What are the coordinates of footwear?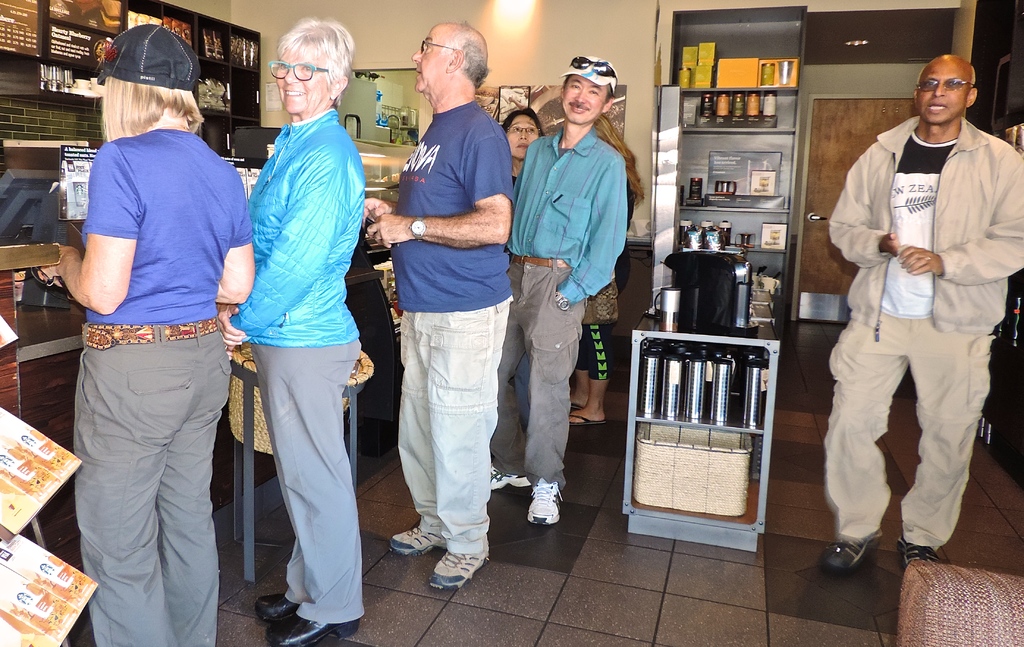
left=250, top=589, right=295, bottom=627.
